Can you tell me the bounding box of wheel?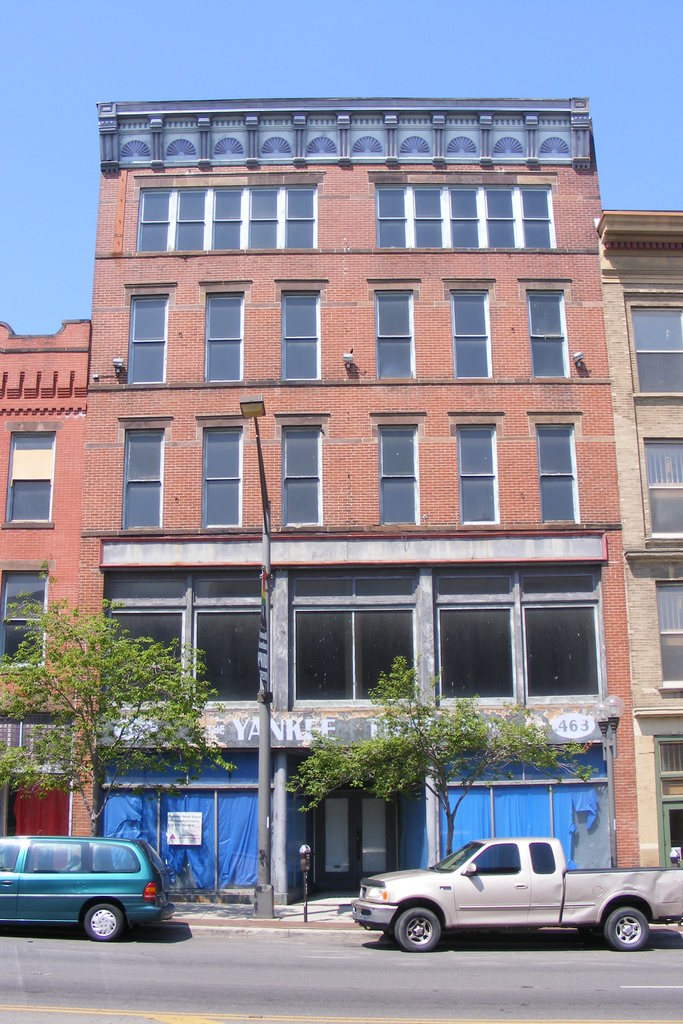
locate(599, 900, 654, 949).
